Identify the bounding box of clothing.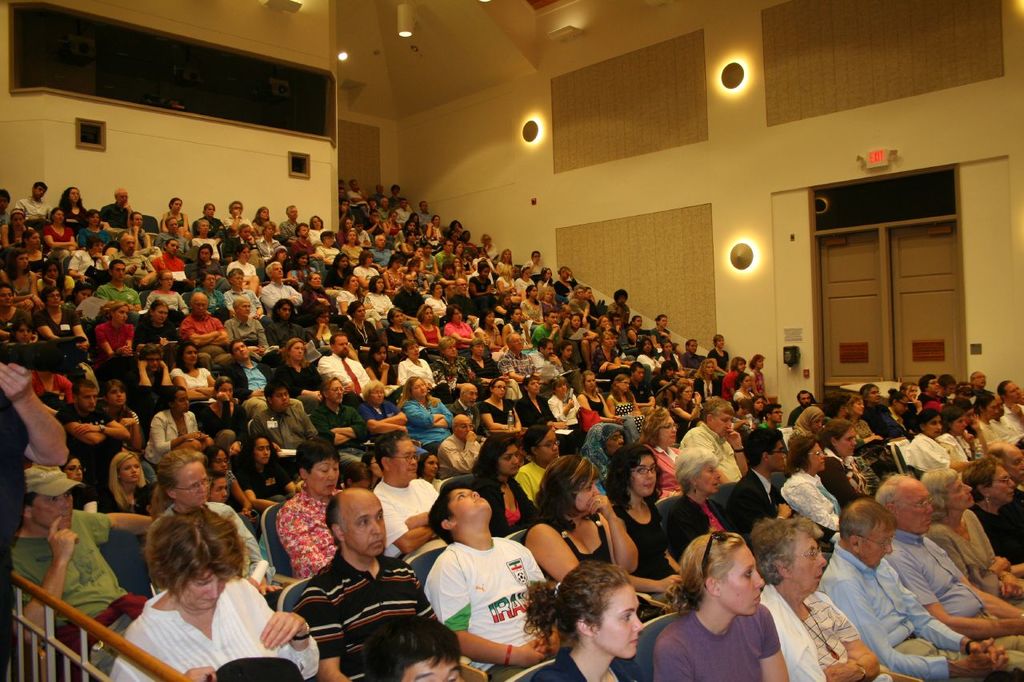
bbox=(998, 394, 1023, 445).
